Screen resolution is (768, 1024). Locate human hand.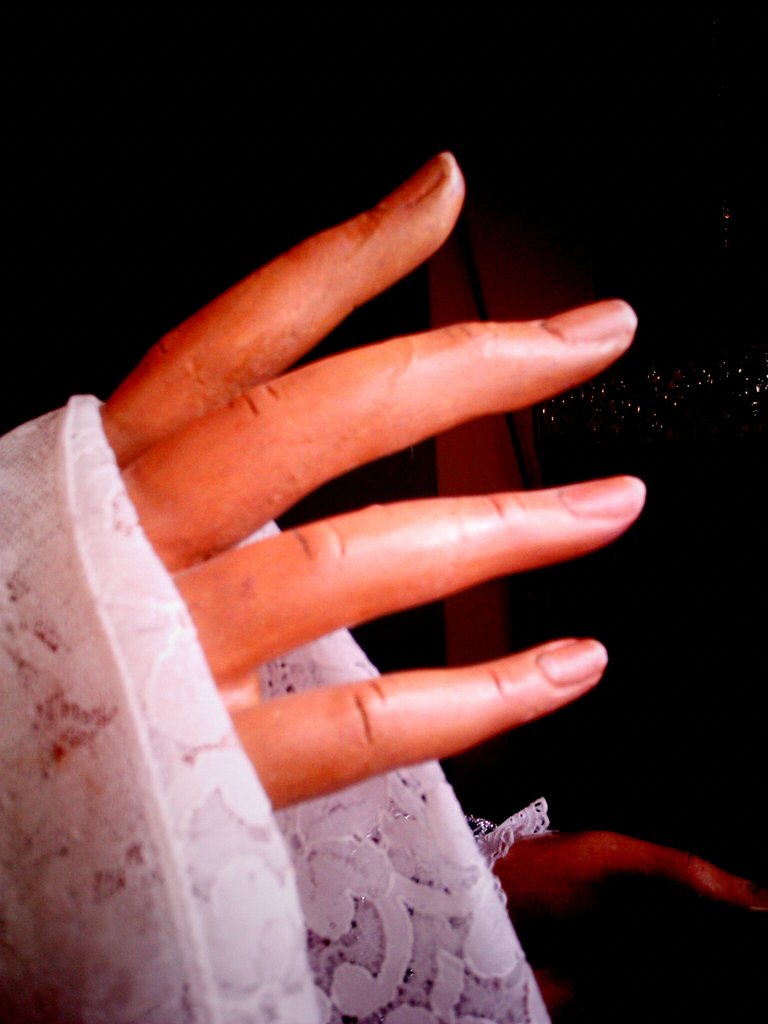
bbox=(92, 152, 643, 800).
